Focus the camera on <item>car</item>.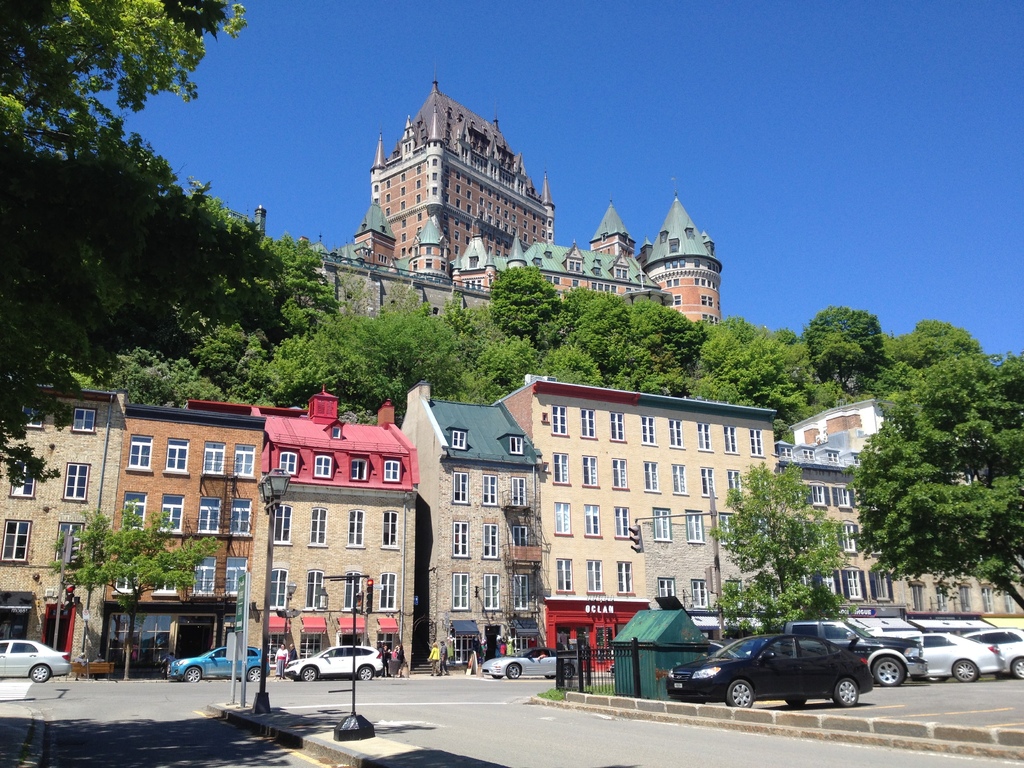
Focus region: bbox=(1, 643, 70, 684).
